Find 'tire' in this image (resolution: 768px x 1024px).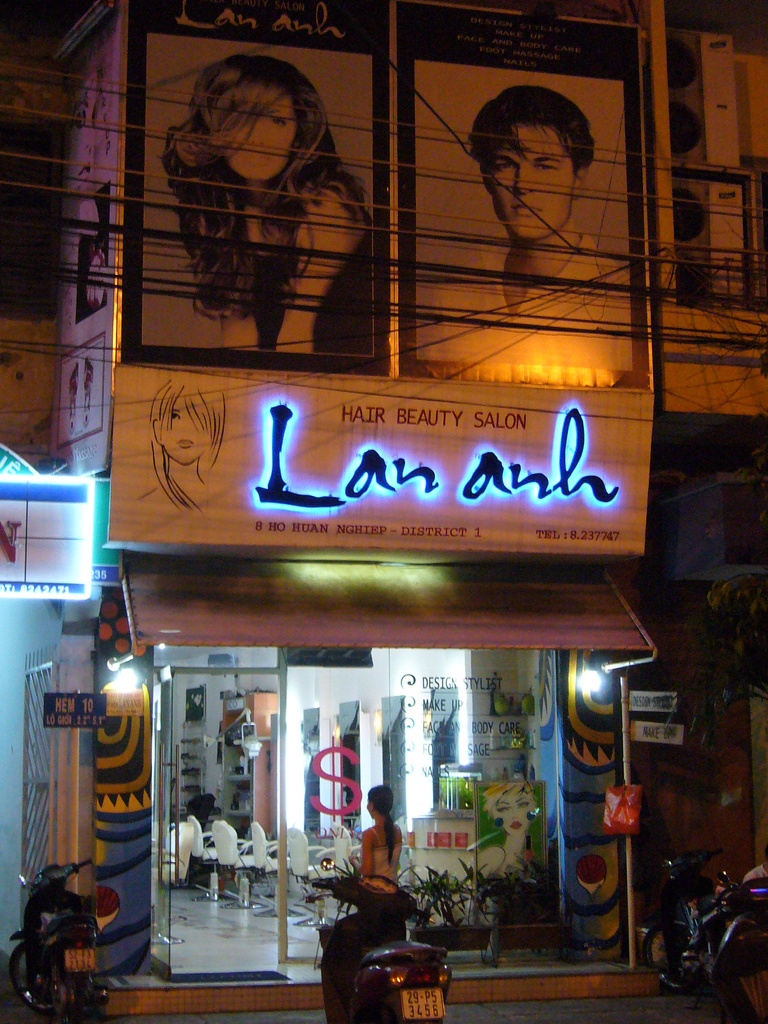
<box>10,937,48,1000</box>.
